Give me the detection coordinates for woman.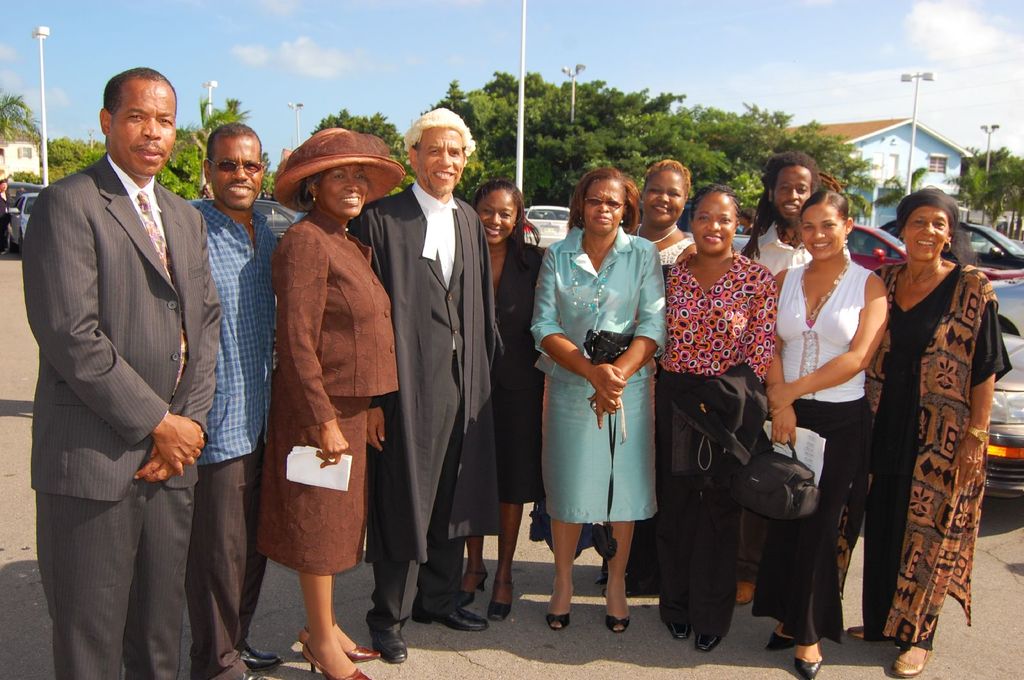
pyautogui.locateOnScreen(271, 123, 403, 679).
